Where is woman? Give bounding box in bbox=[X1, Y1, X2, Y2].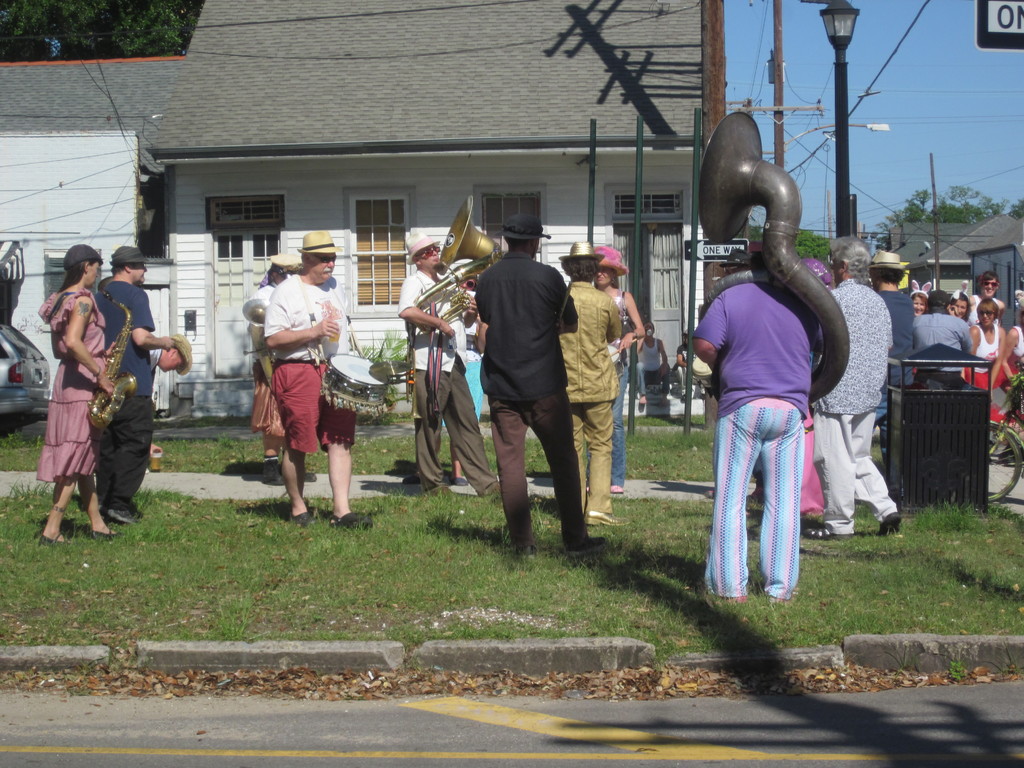
bbox=[582, 241, 645, 500].
